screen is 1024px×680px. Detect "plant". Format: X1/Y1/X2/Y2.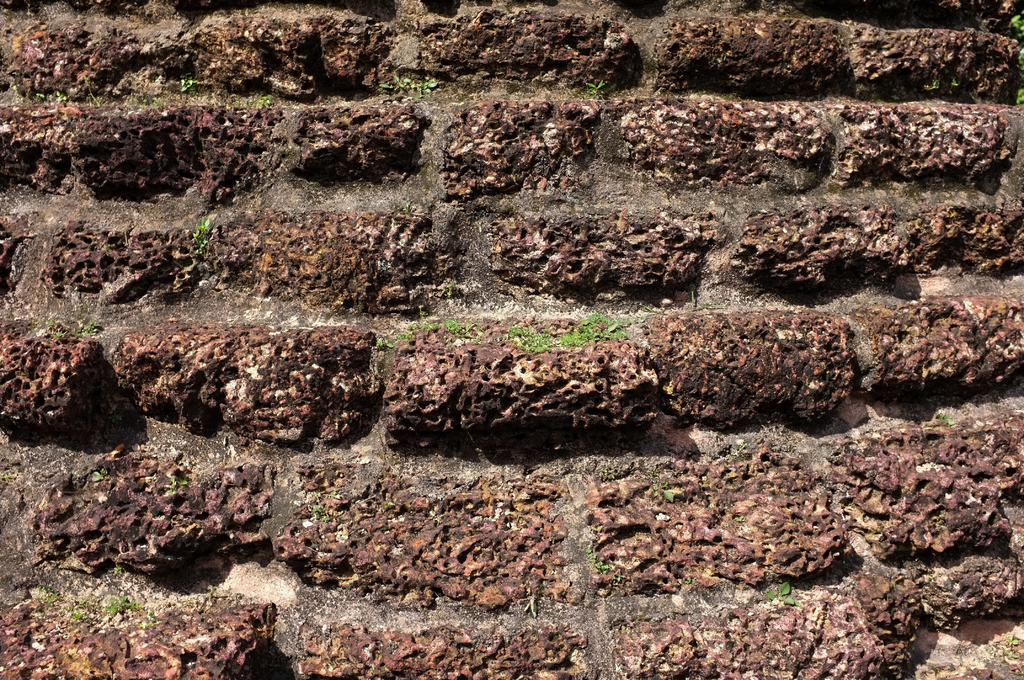
401/203/412/214.
